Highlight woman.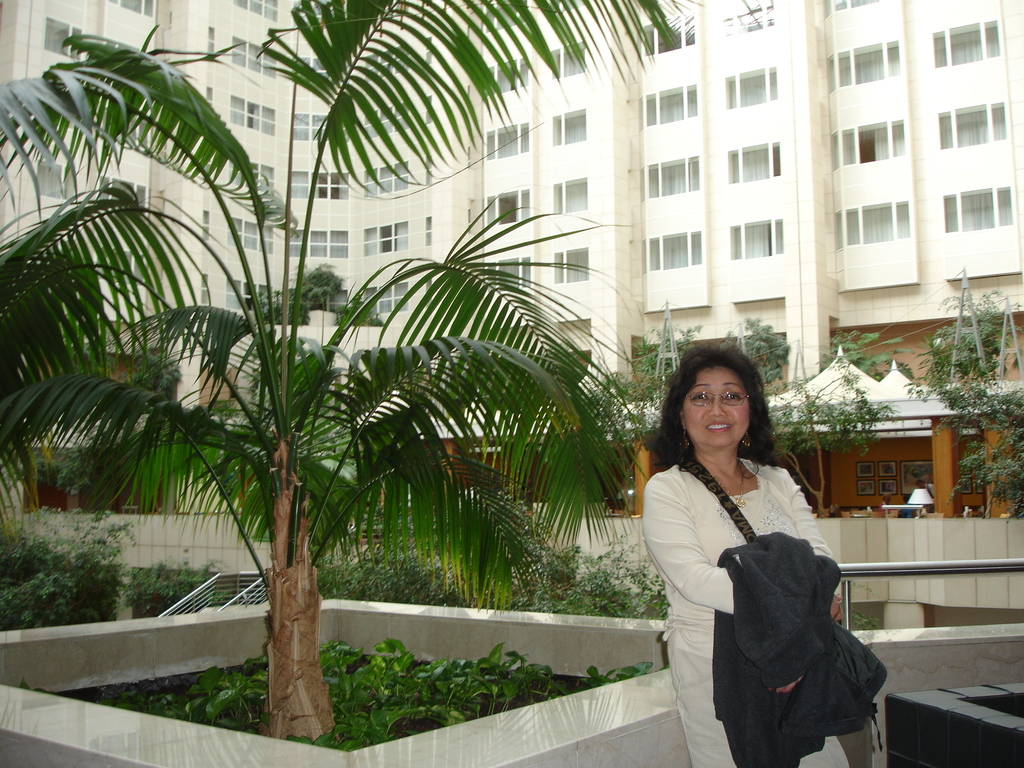
Highlighted region: x1=640, y1=342, x2=871, y2=767.
